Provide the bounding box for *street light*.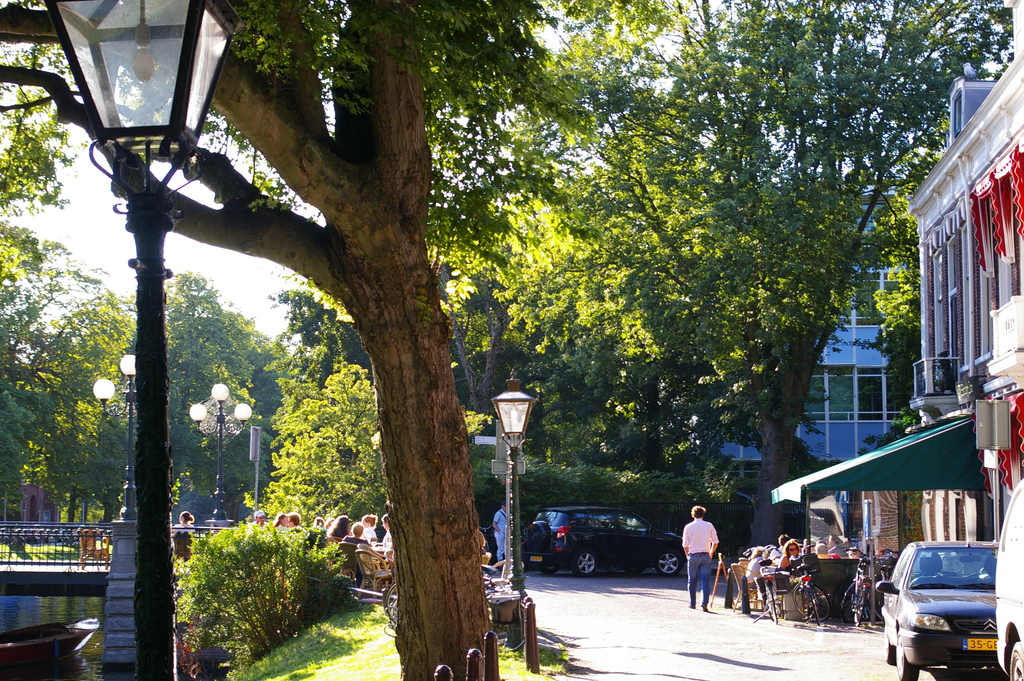
detection(39, 9, 250, 641).
